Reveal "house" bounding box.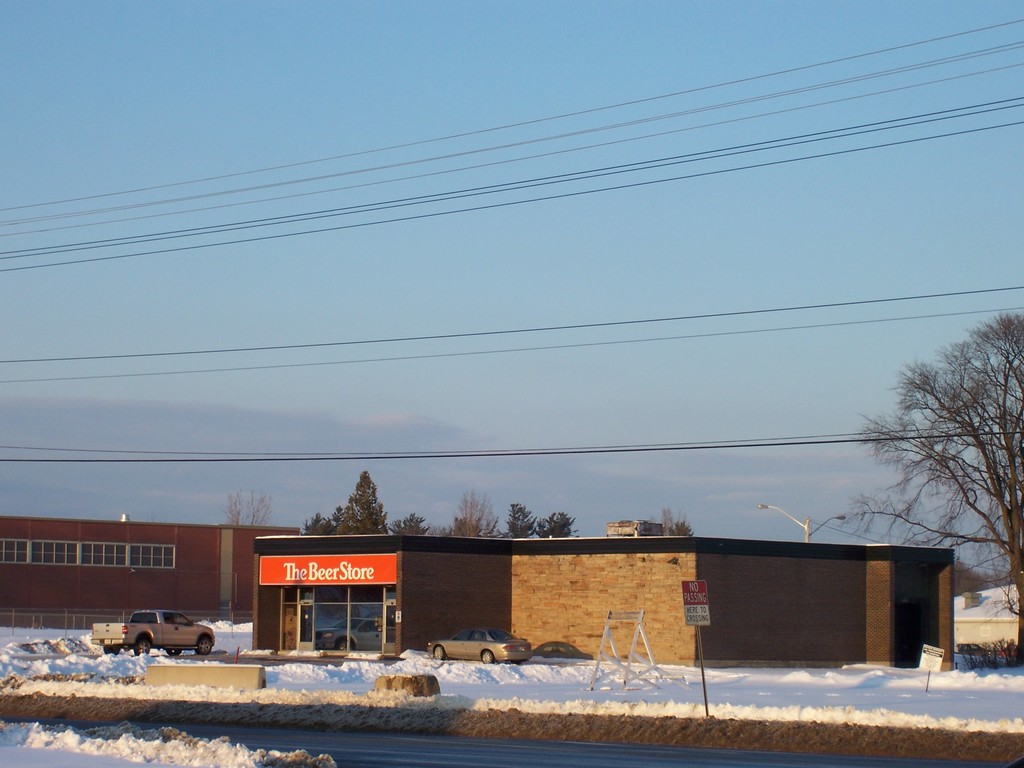
Revealed: [240, 516, 516, 647].
